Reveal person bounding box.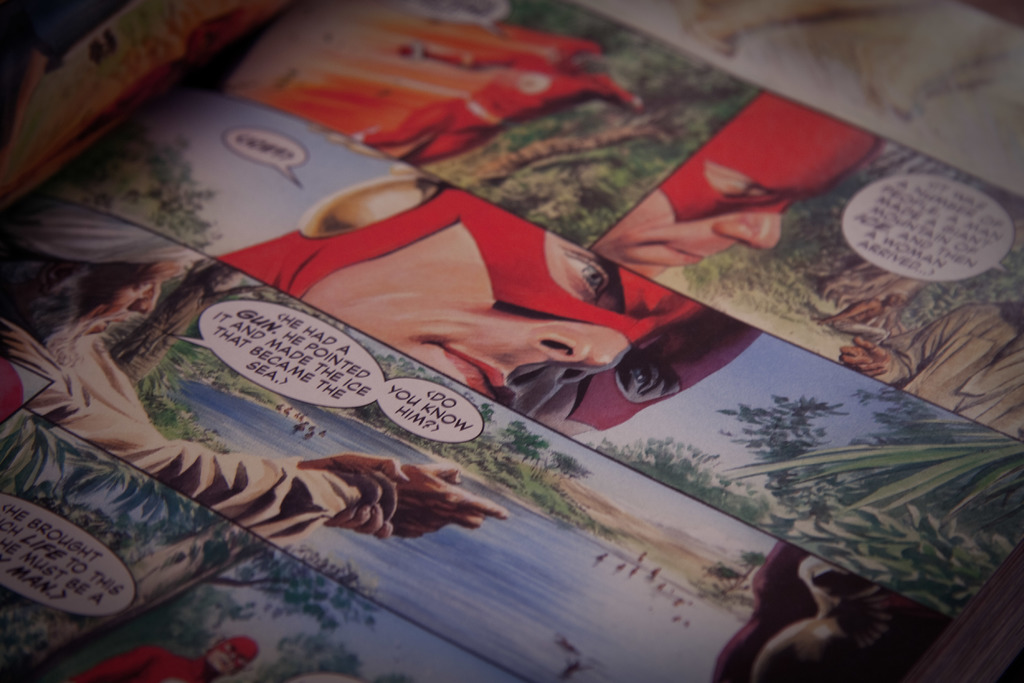
Revealed: {"x1": 0, "y1": 188, "x2": 509, "y2": 545}.
